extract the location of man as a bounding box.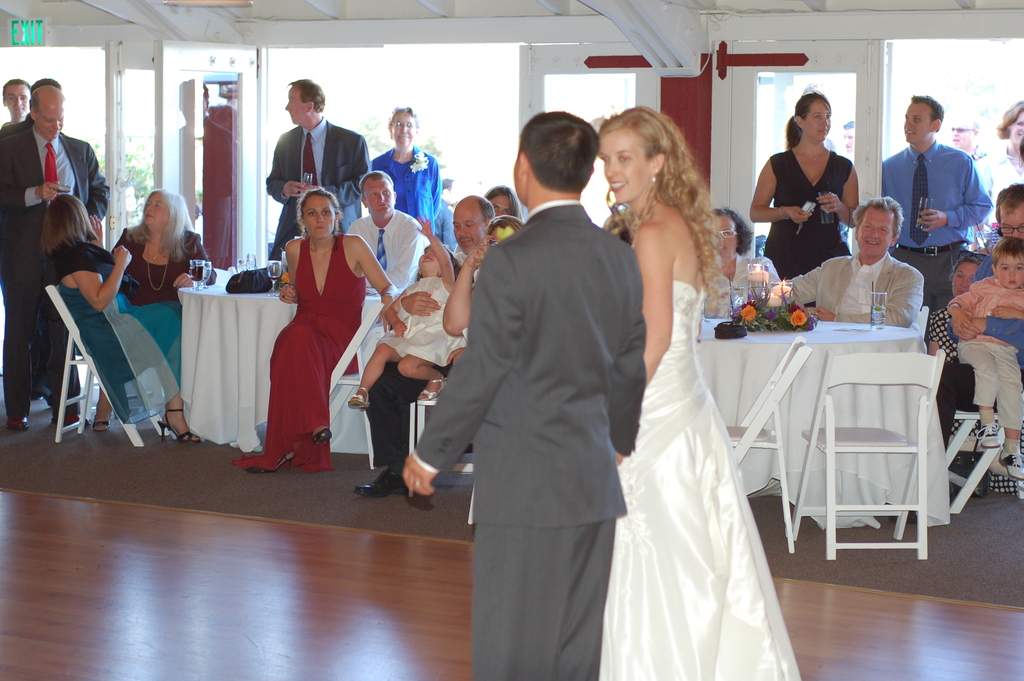
348,172,428,296.
